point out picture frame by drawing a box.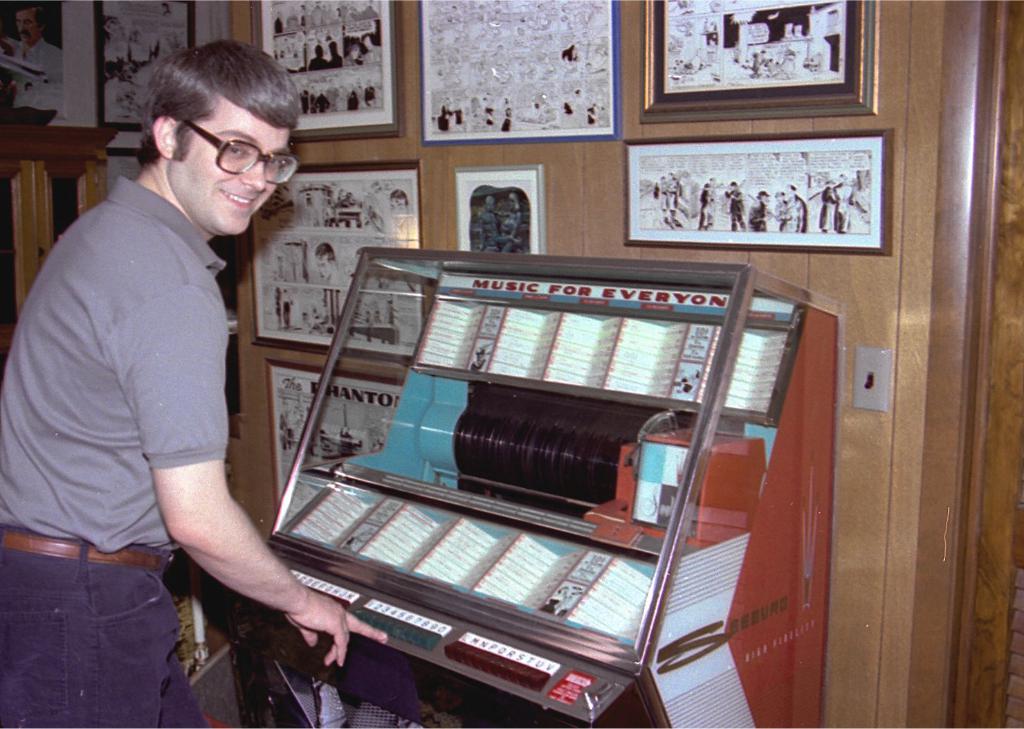
region(246, 165, 427, 364).
